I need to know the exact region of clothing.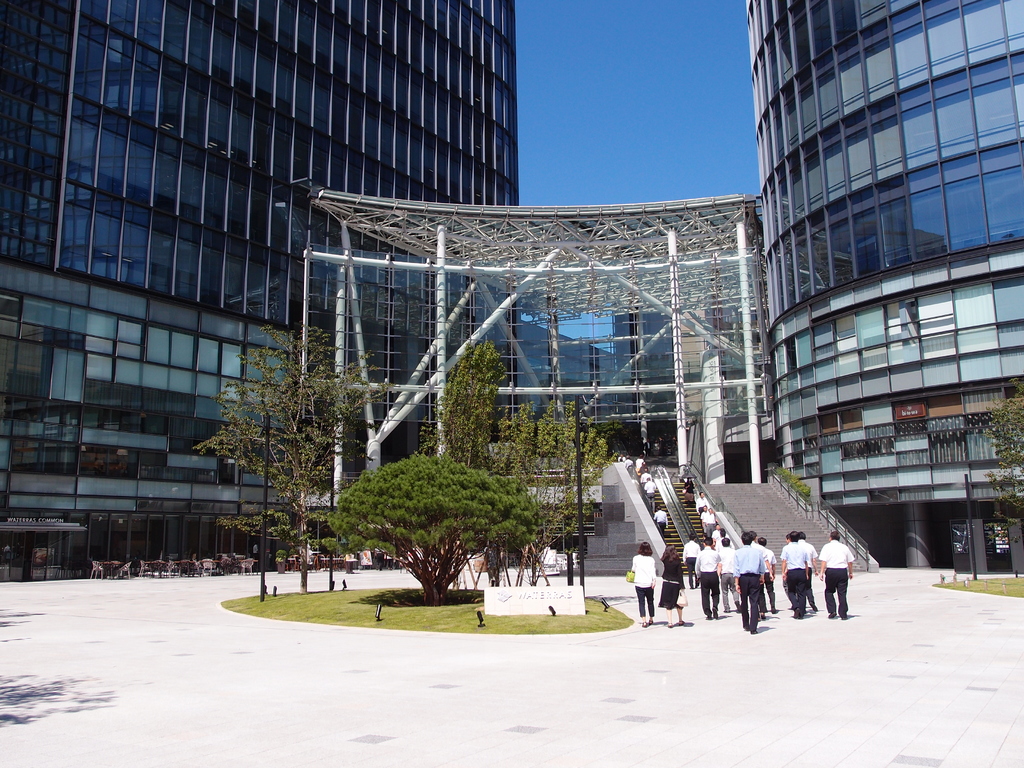
Region: (636,579,659,621).
